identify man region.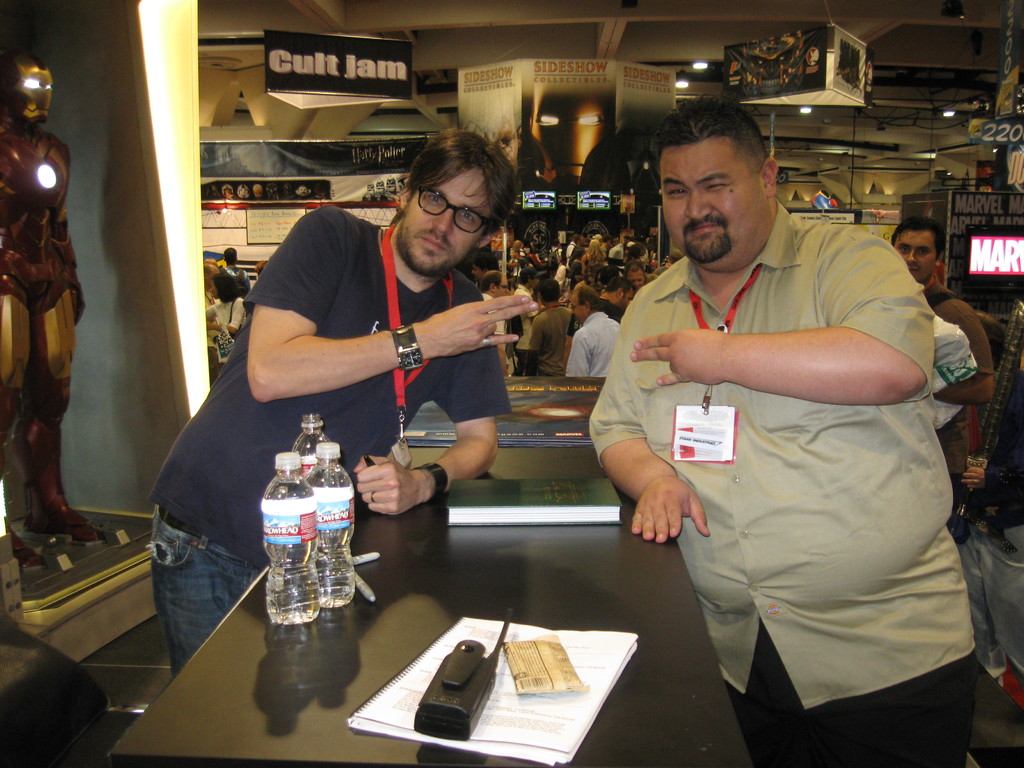
Region: region(573, 110, 977, 725).
